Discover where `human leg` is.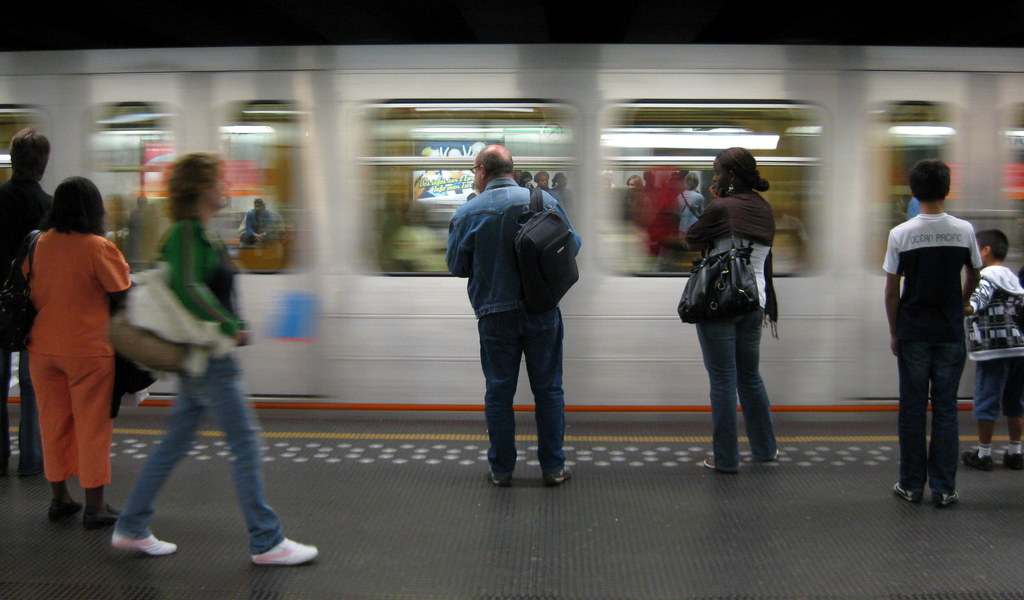
Discovered at 20 352 42 471.
